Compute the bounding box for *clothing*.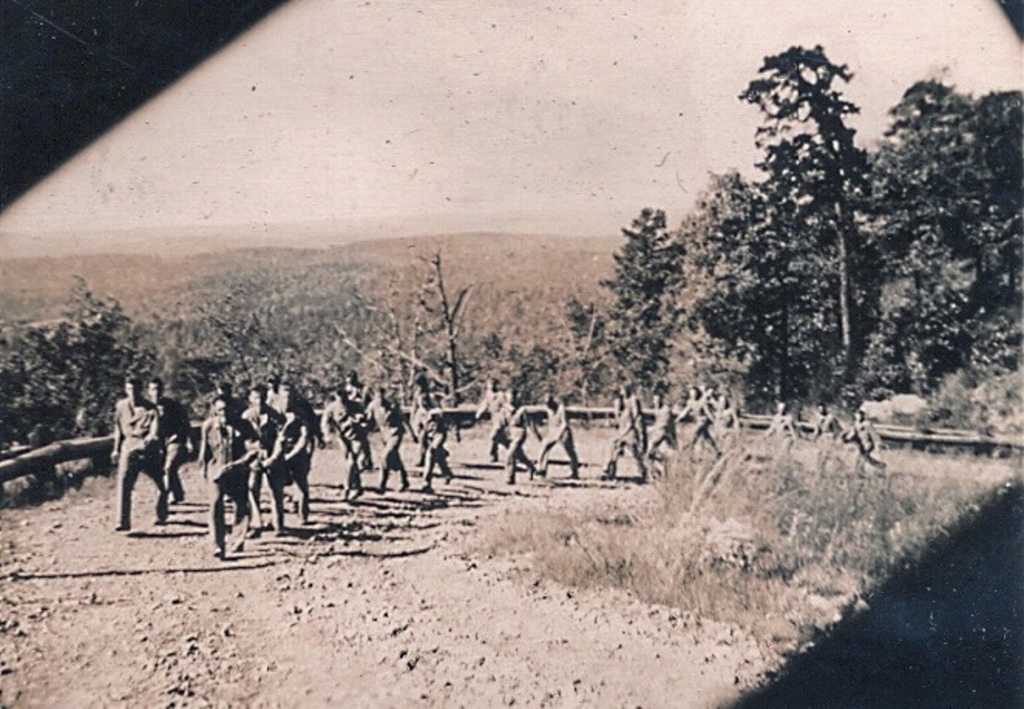
left=321, top=395, right=365, bottom=490.
